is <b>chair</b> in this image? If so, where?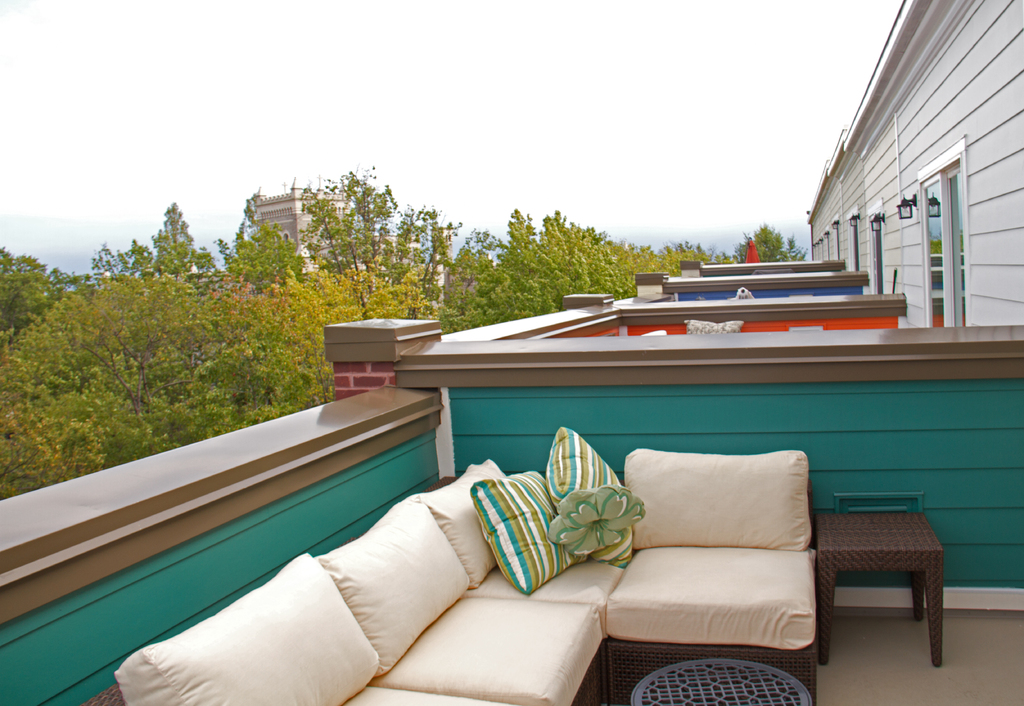
Yes, at 589,443,812,684.
